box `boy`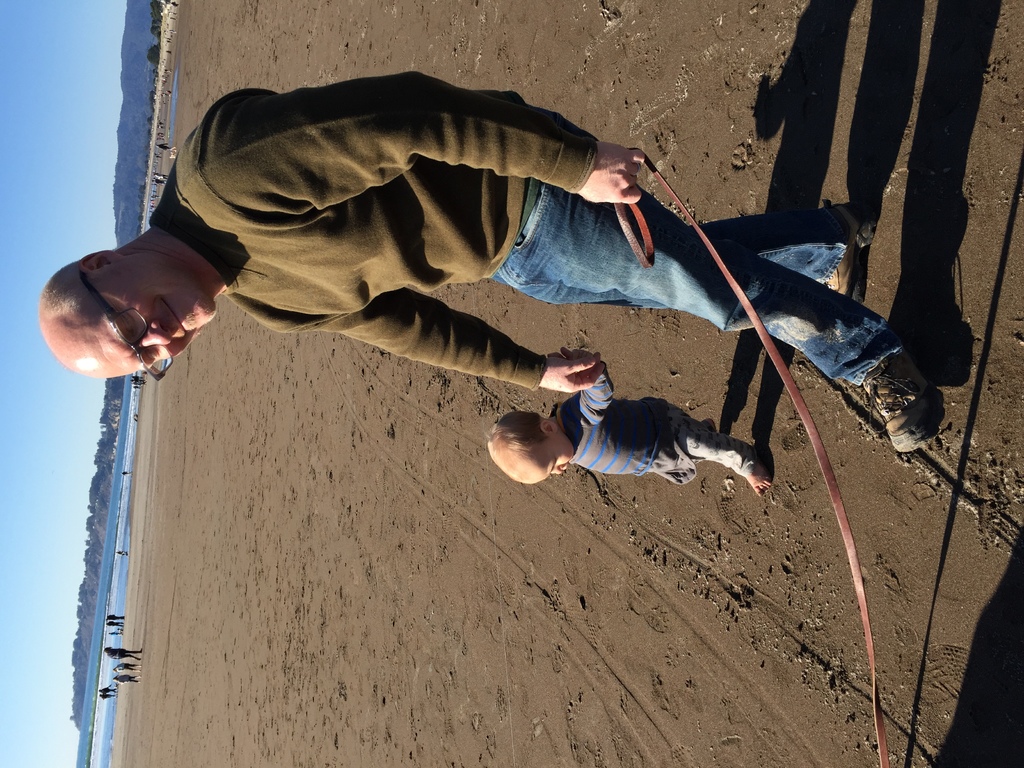
<region>474, 342, 776, 502</region>
